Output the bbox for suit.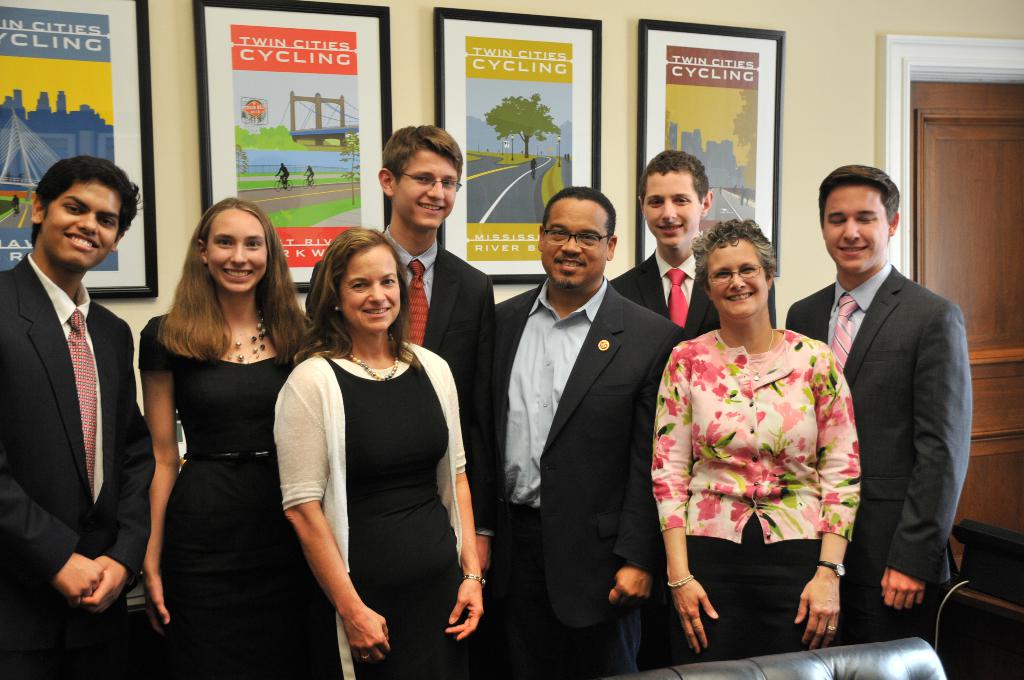
left=490, top=271, right=687, bottom=631.
